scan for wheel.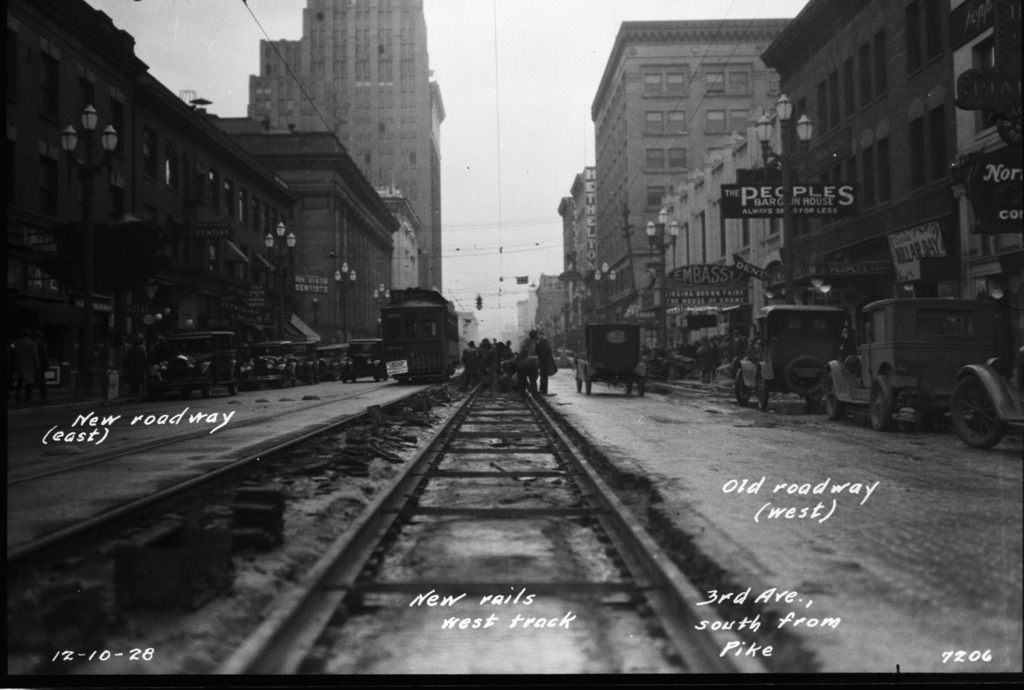
Scan result: l=575, t=373, r=585, b=392.
